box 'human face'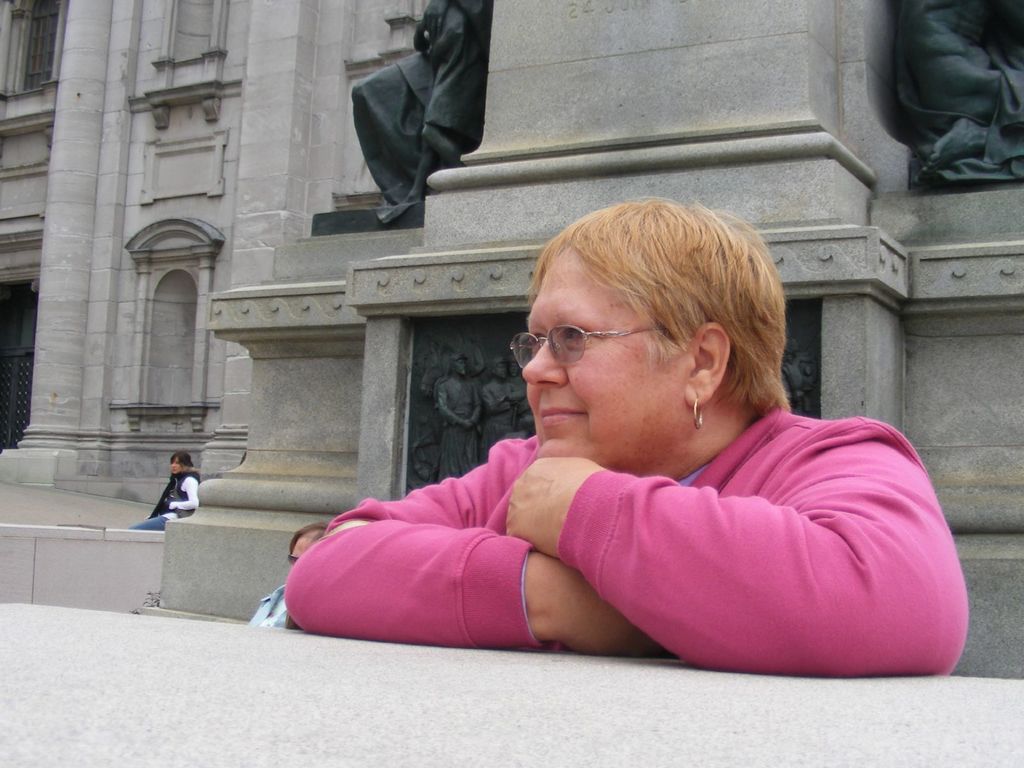
(288,536,307,570)
